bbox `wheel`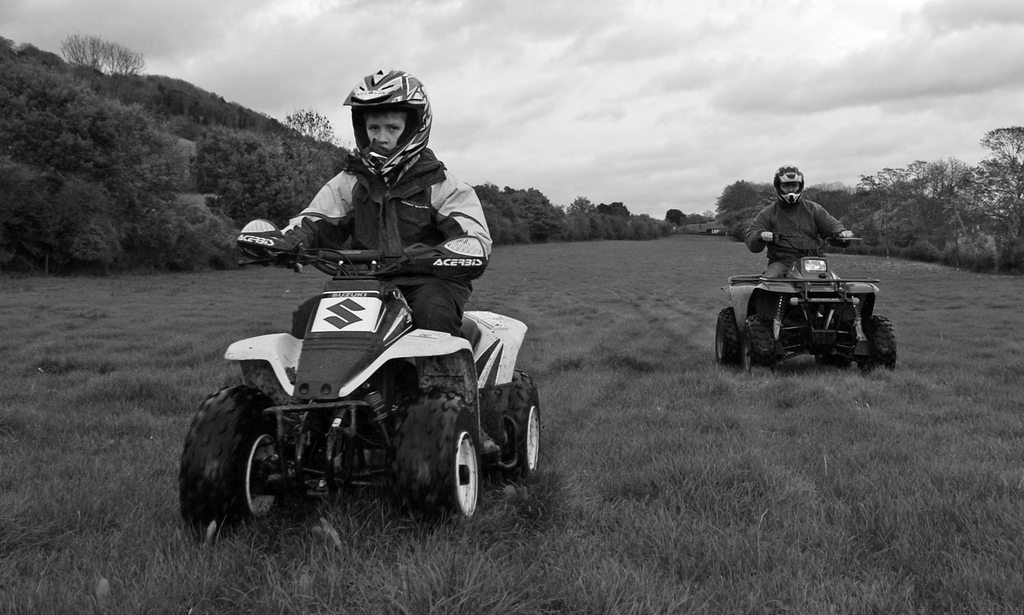
locate(394, 396, 481, 529)
